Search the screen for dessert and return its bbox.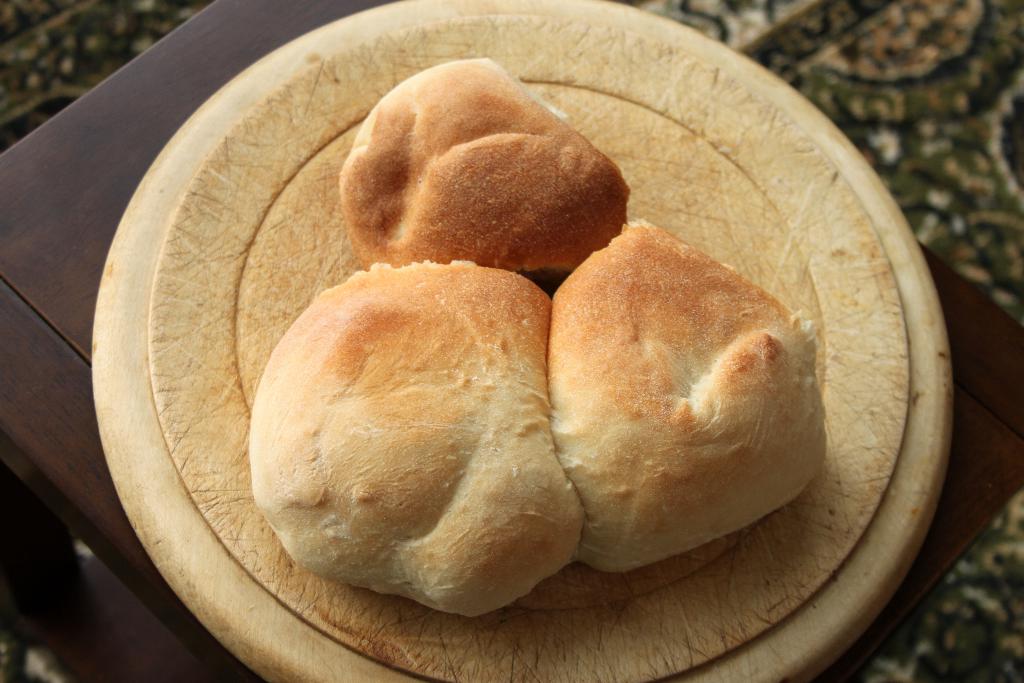
Found: {"x1": 538, "y1": 217, "x2": 820, "y2": 573}.
